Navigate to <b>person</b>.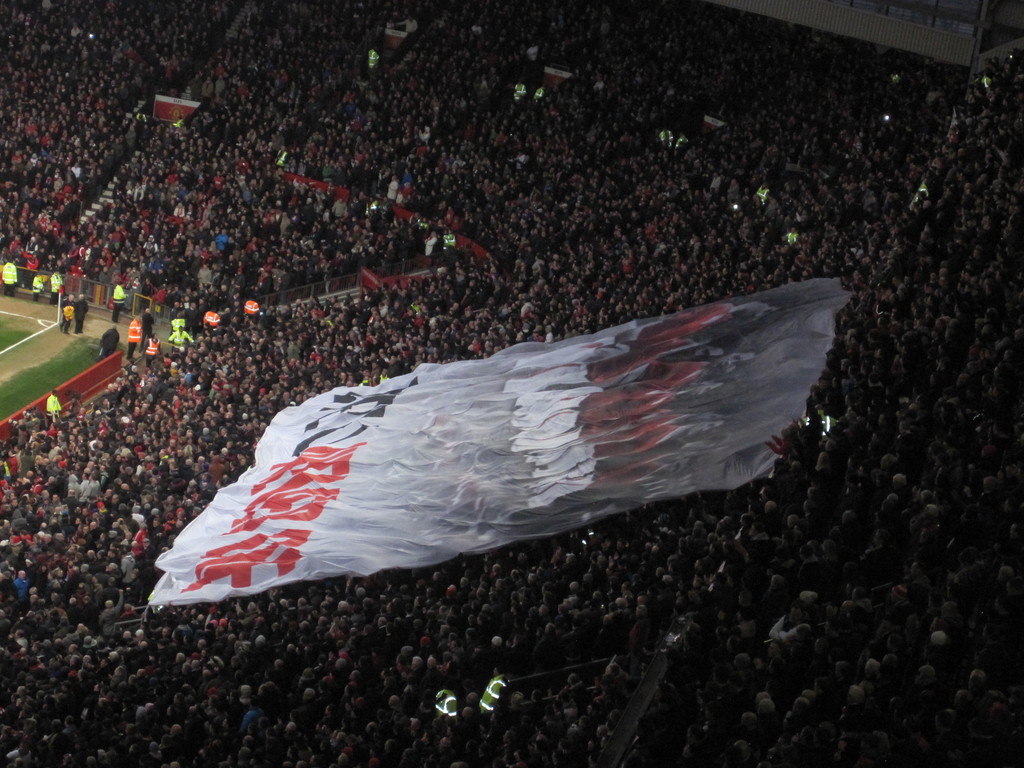
Navigation target: {"x1": 49, "y1": 273, "x2": 68, "y2": 303}.
